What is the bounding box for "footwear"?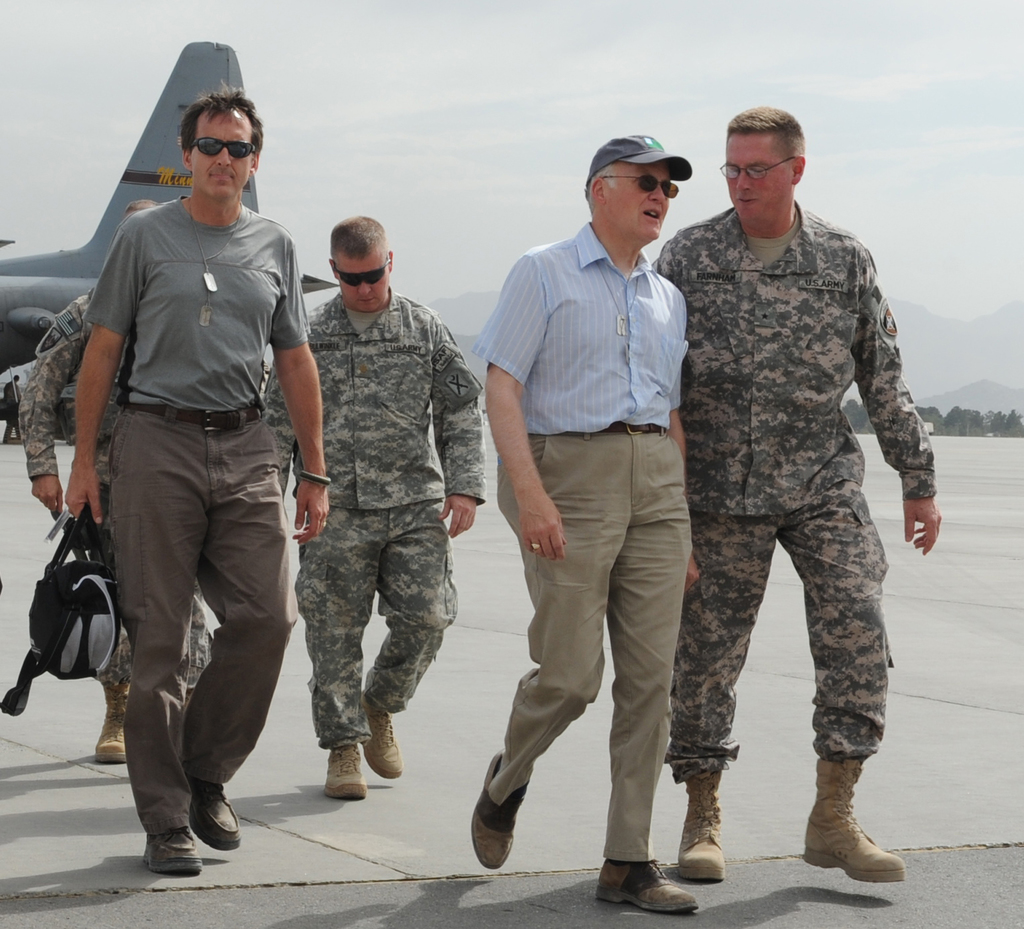
595,861,697,910.
